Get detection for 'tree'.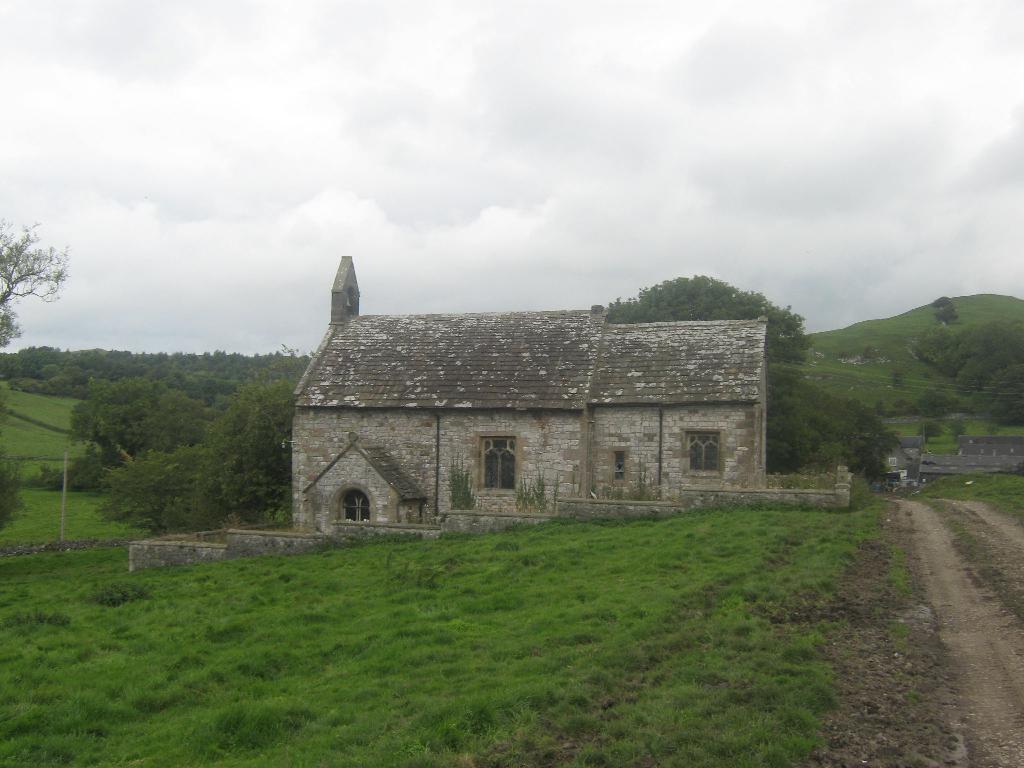
Detection: 2,223,67,346.
